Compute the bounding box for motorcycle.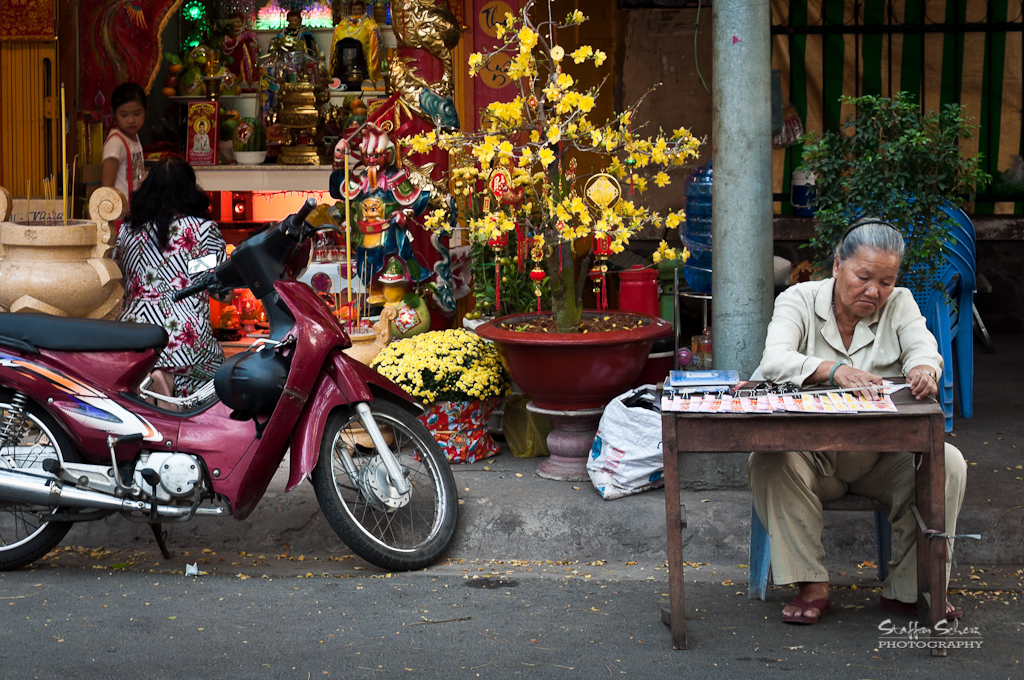
{"left": 0, "top": 249, "right": 450, "bottom": 567}.
